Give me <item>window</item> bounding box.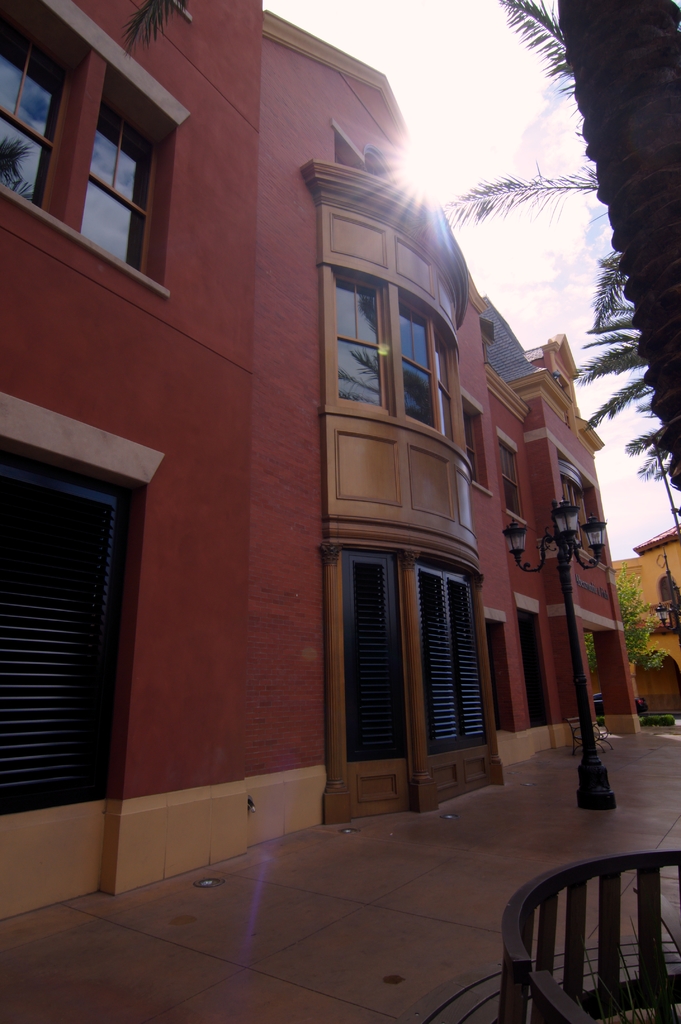
342 552 403 760.
